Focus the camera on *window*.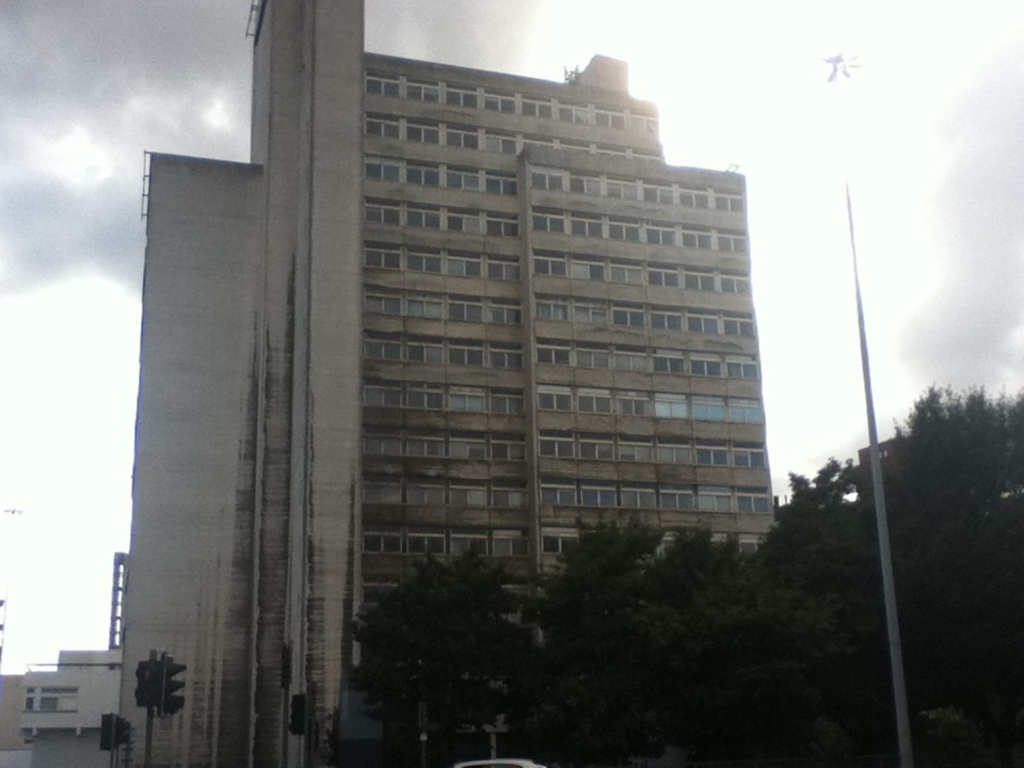
Focus region: [x1=523, y1=97, x2=557, y2=119].
